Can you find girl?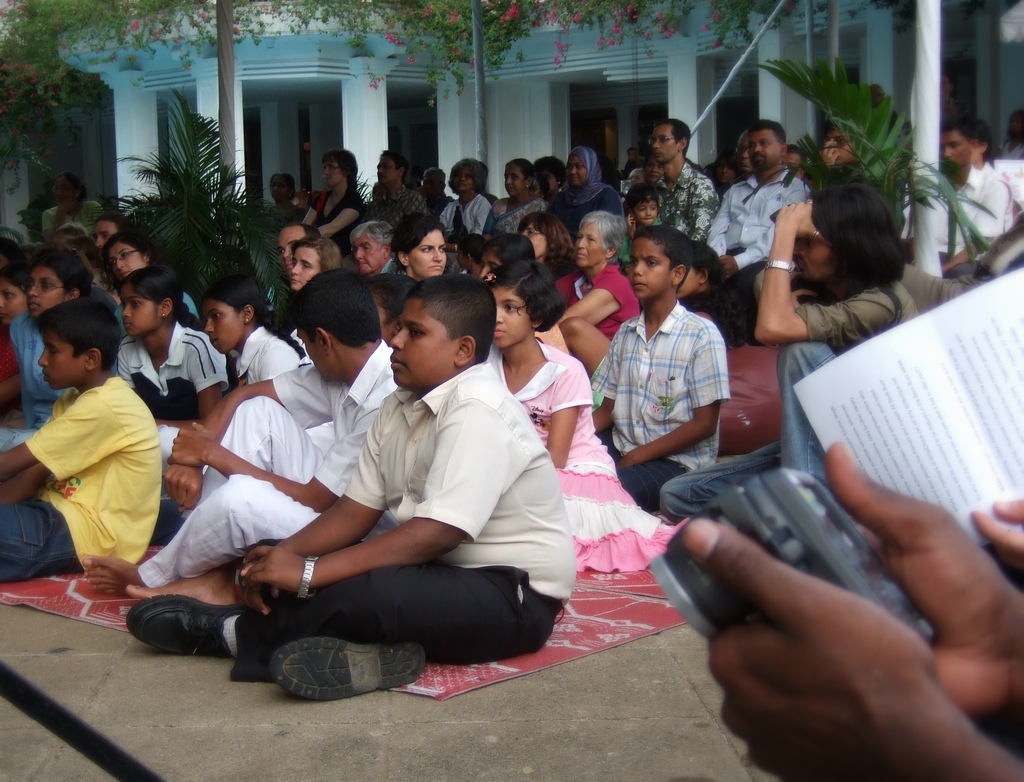
Yes, bounding box: box=[0, 242, 95, 452].
